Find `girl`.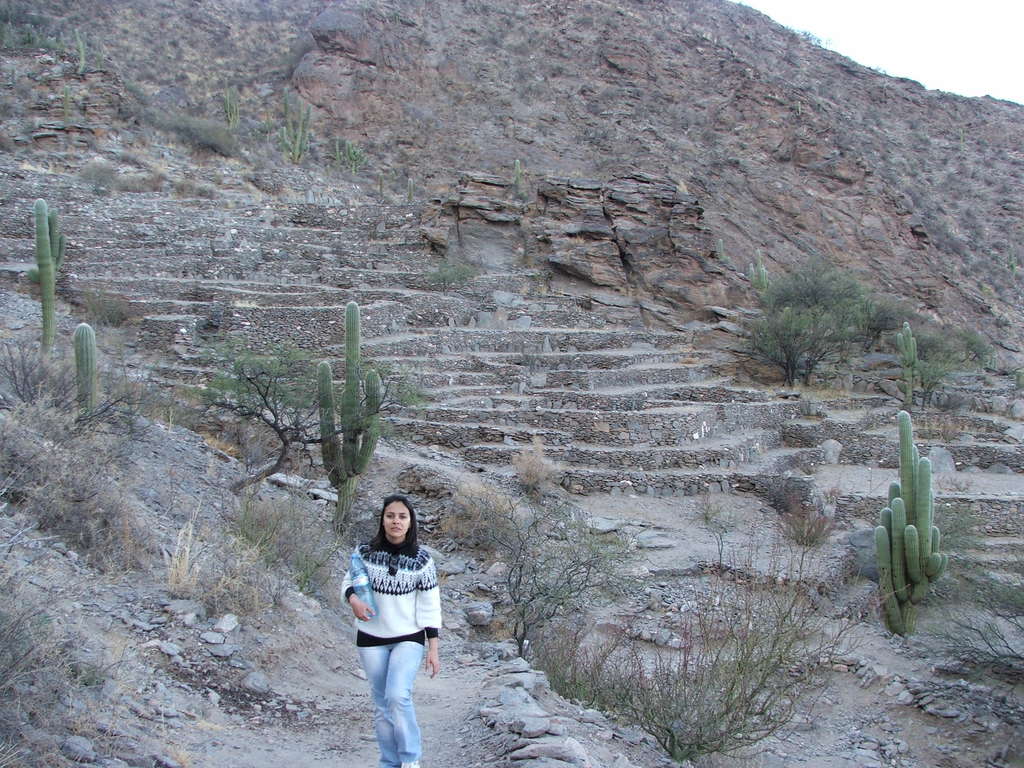
{"left": 340, "top": 492, "right": 442, "bottom": 767}.
